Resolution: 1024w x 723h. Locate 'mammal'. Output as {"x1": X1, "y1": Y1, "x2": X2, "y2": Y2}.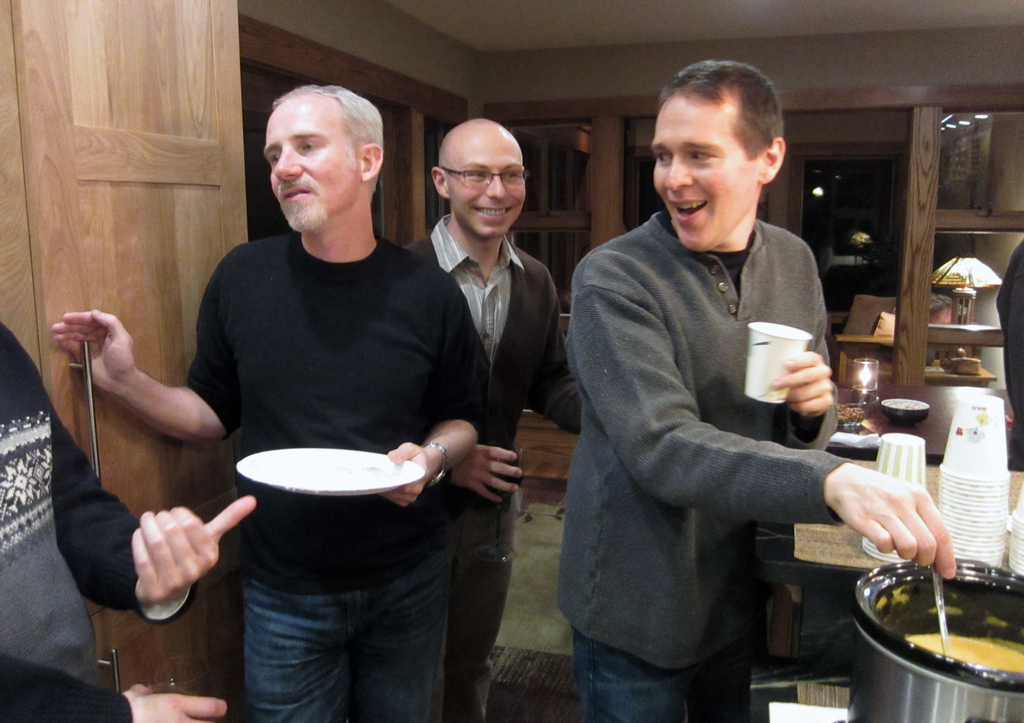
{"x1": 52, "y1": 83, "x2": 486, "y2": 722}.
